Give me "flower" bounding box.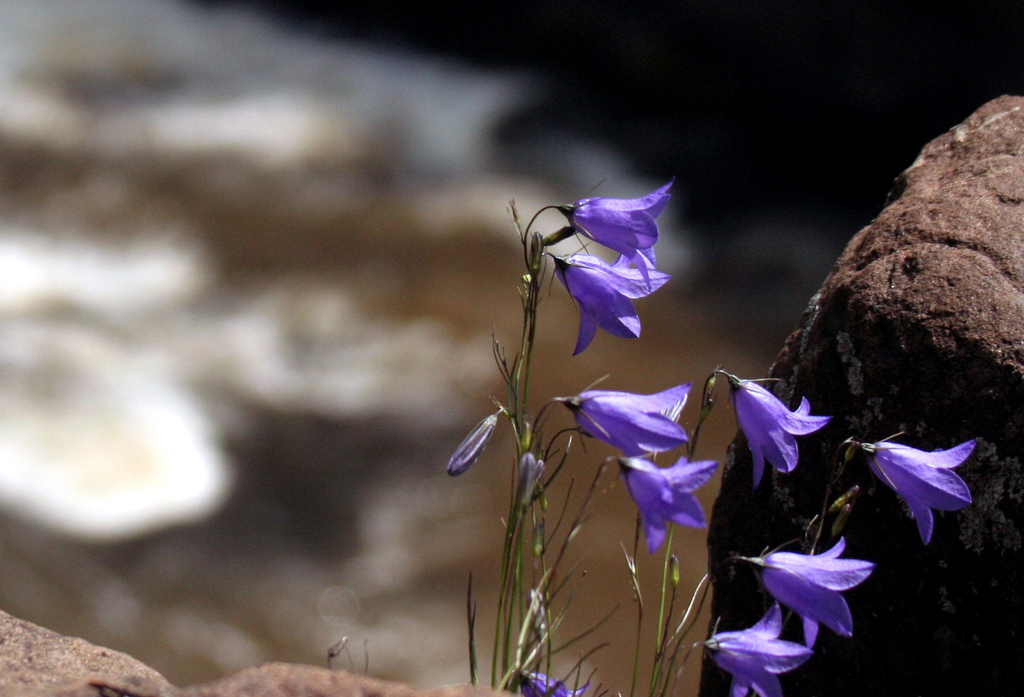
559,175,675,289.
